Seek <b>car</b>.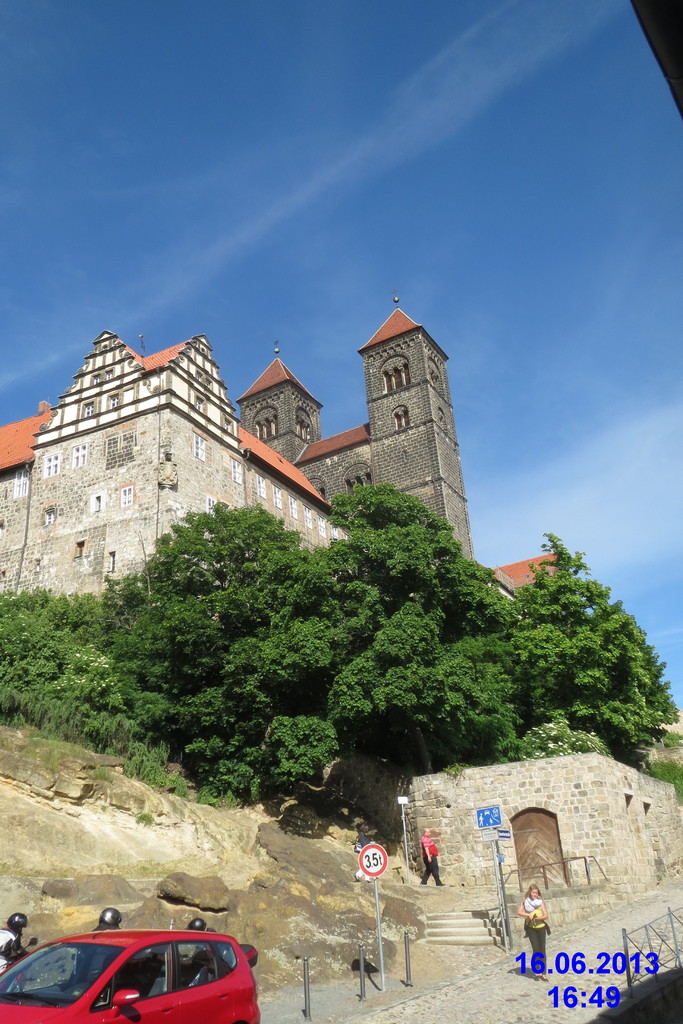
1/934/263/1023.
